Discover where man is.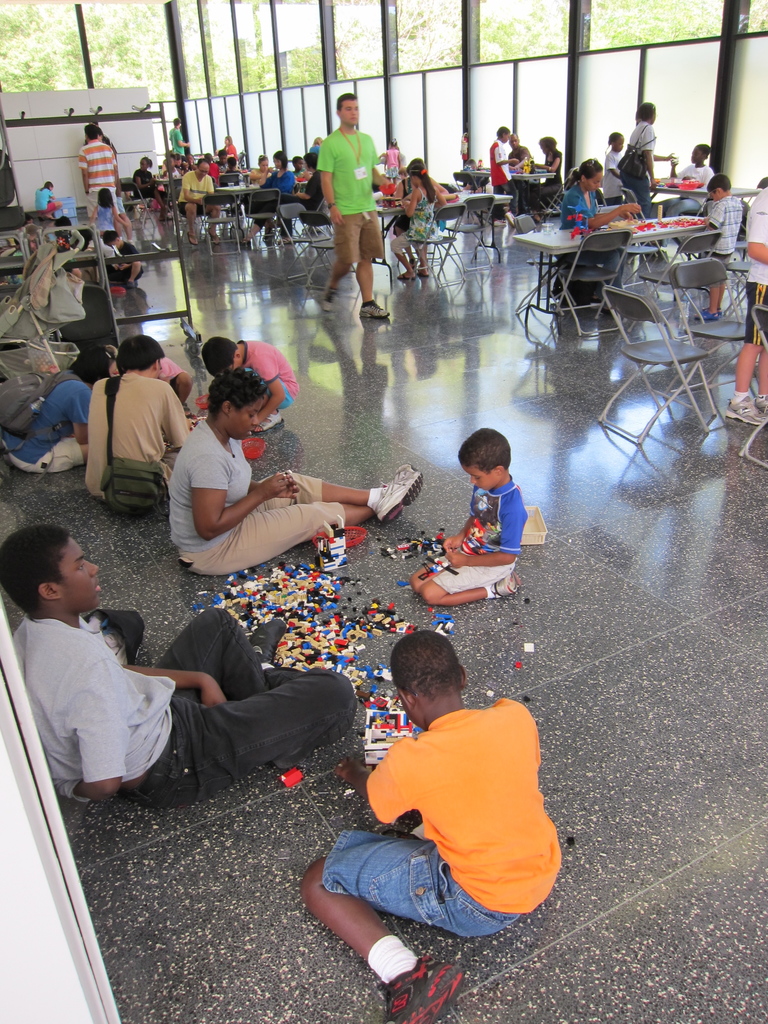
Discovered at [x1=85, y1=125, x2=144, y2=238].
